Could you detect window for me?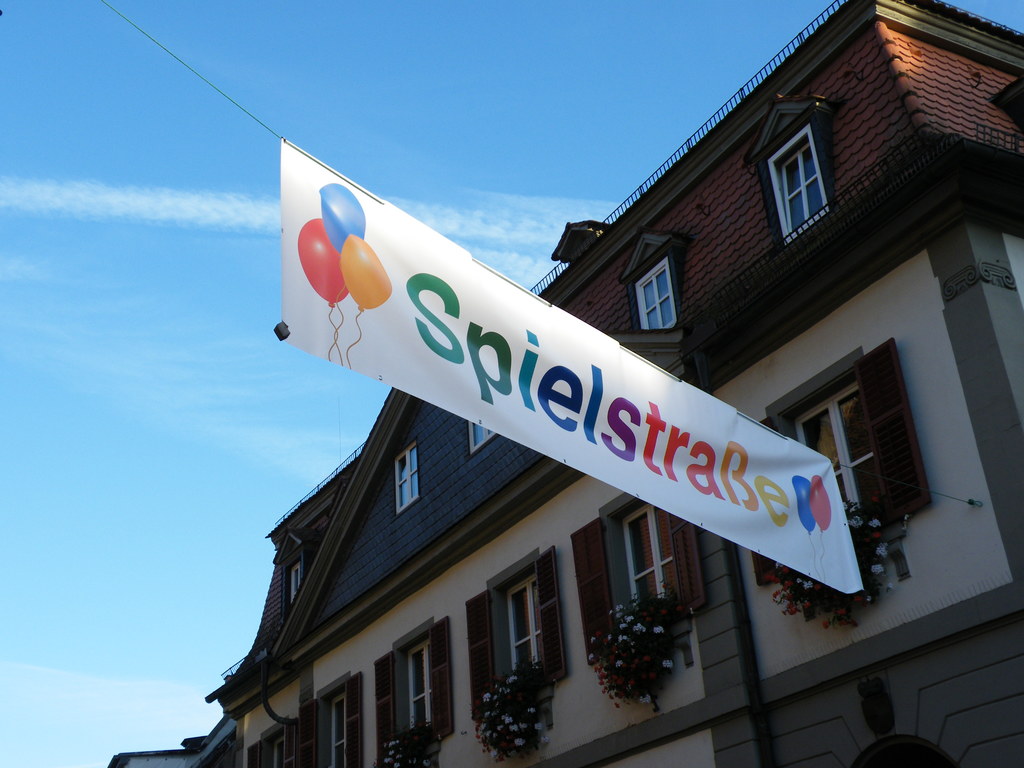
Detection result: [641, 258, 677, 325].
